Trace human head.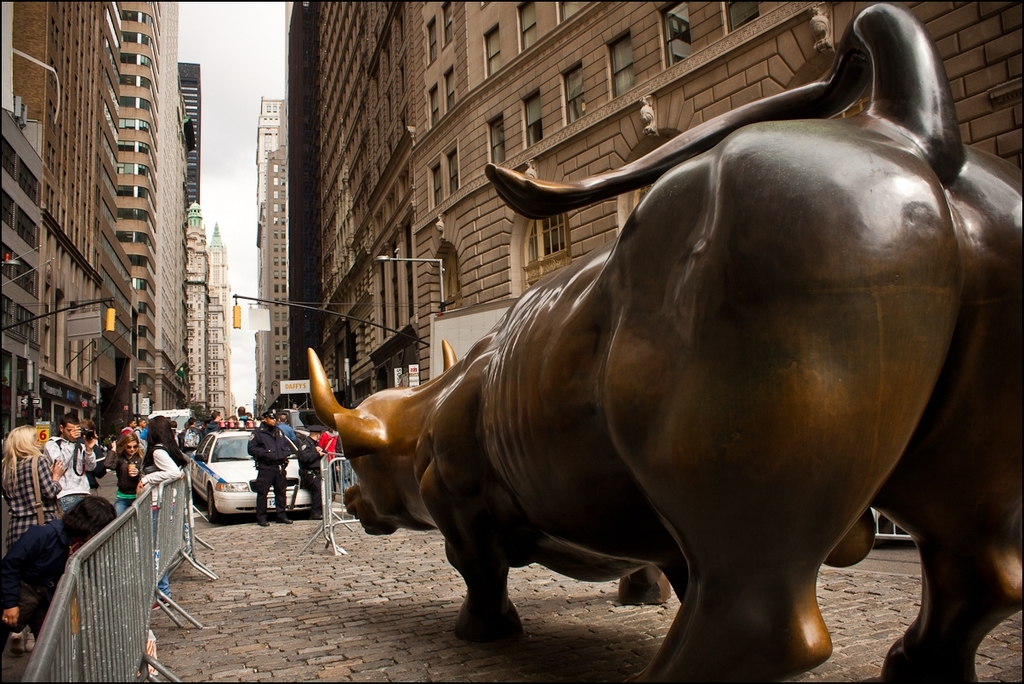
Traced to x1=65 y1=497 x2=117 y2=544.
